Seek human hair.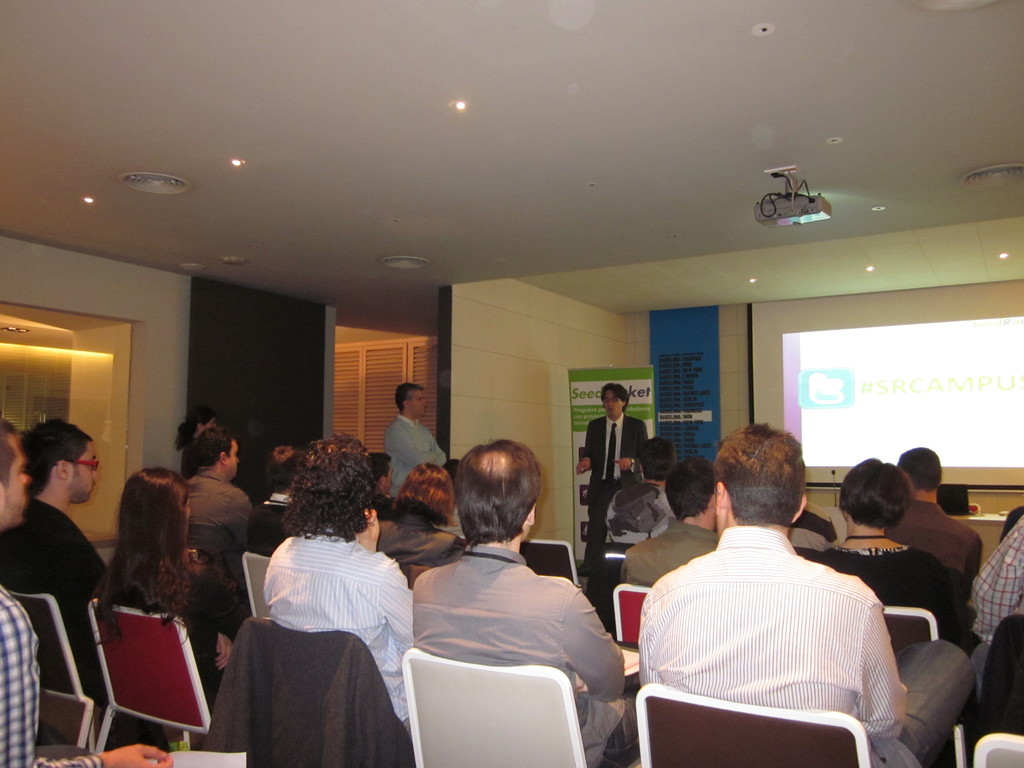
left=88, top=465, right=201, bottom=647.
